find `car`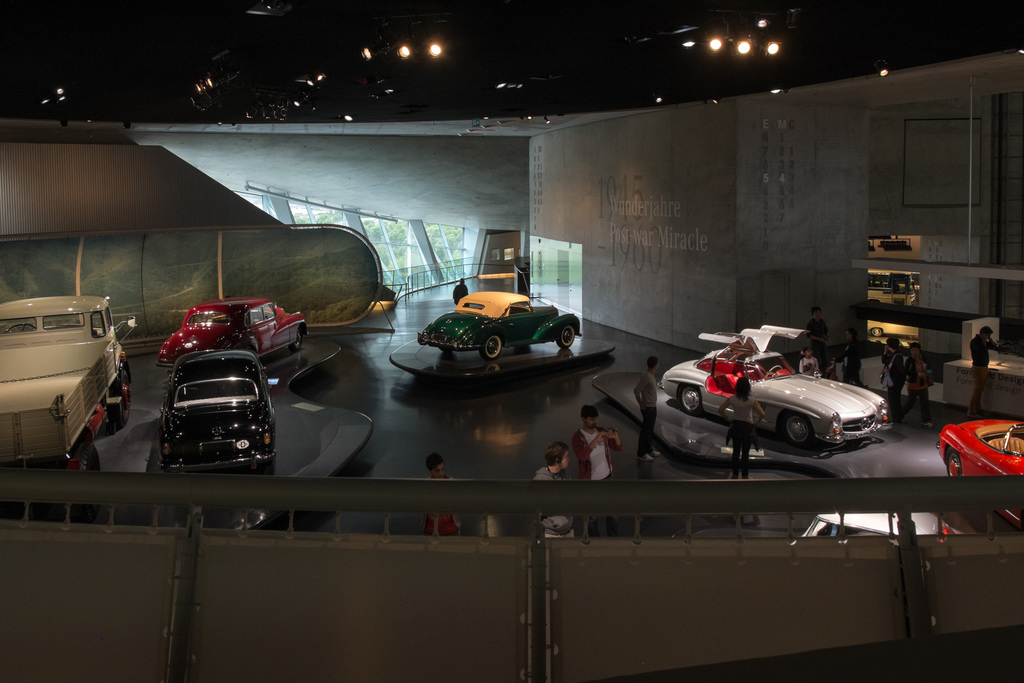
BBox(159, 343, 280, 473)
